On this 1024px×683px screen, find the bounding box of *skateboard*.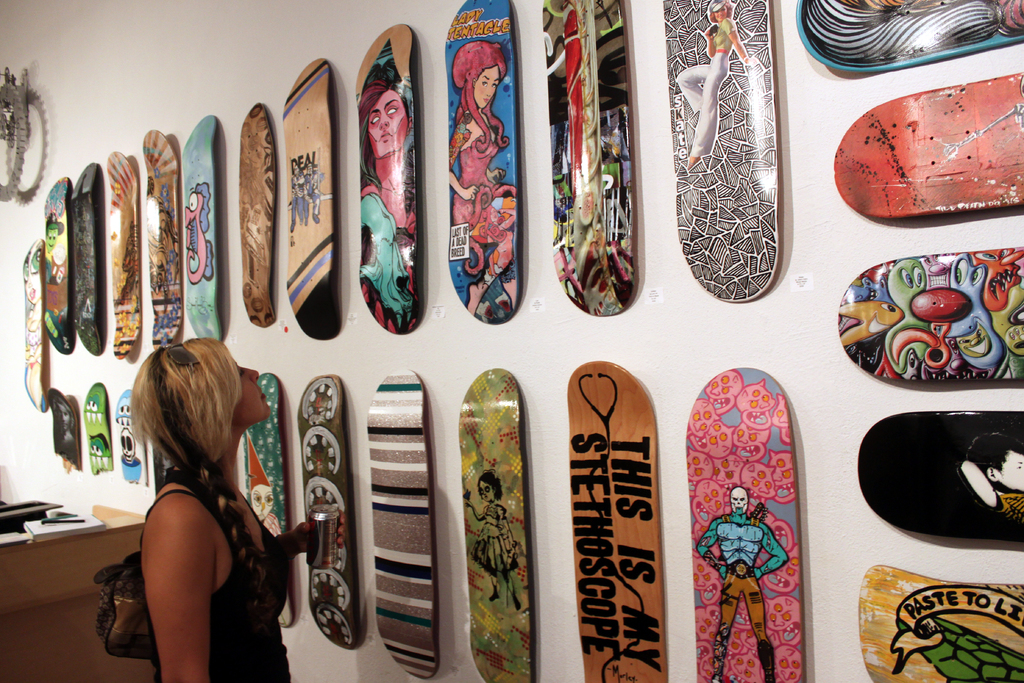
Bounding box: box=[278, 59, 340, 343].
